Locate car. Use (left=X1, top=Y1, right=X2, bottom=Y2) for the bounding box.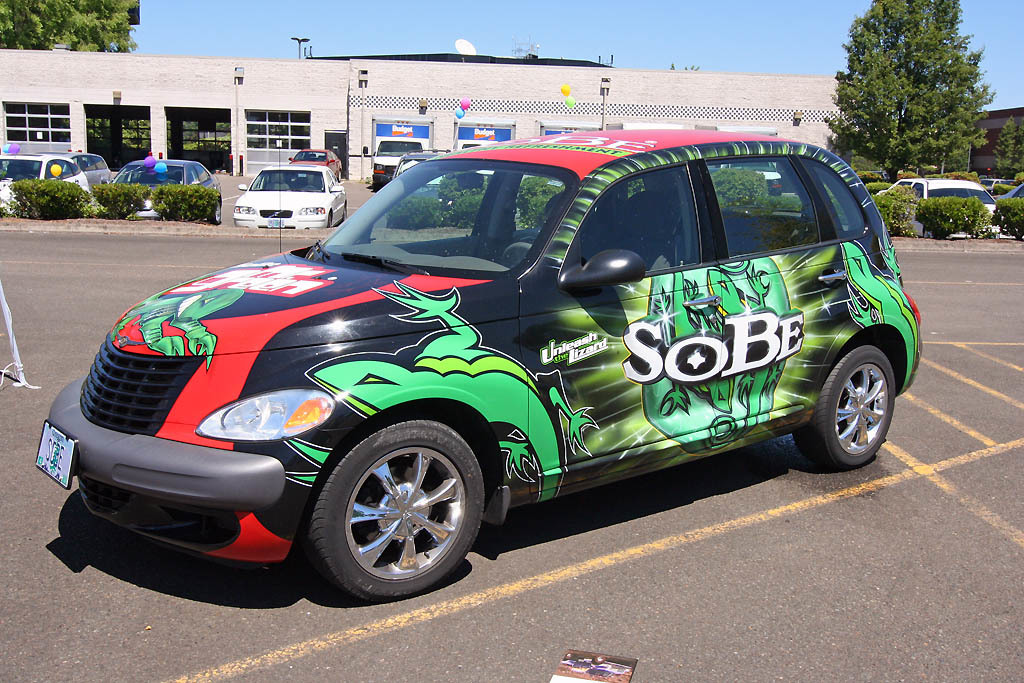
(left=394, top=149, right=438, bottom=197).
